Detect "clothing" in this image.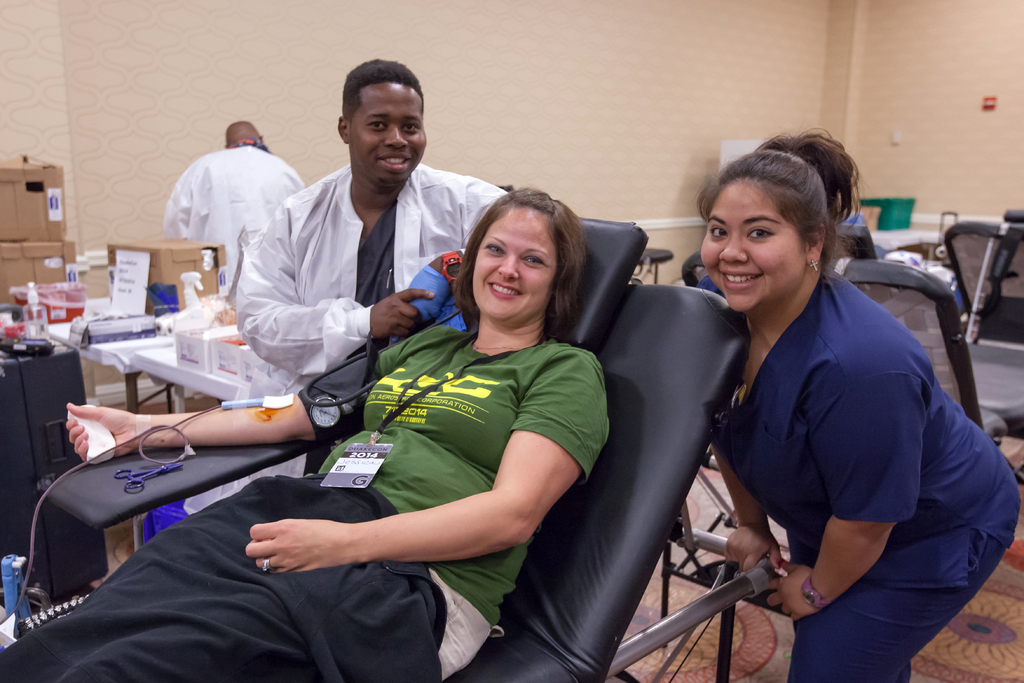
Detection: box(161, 145, 304, 294).
